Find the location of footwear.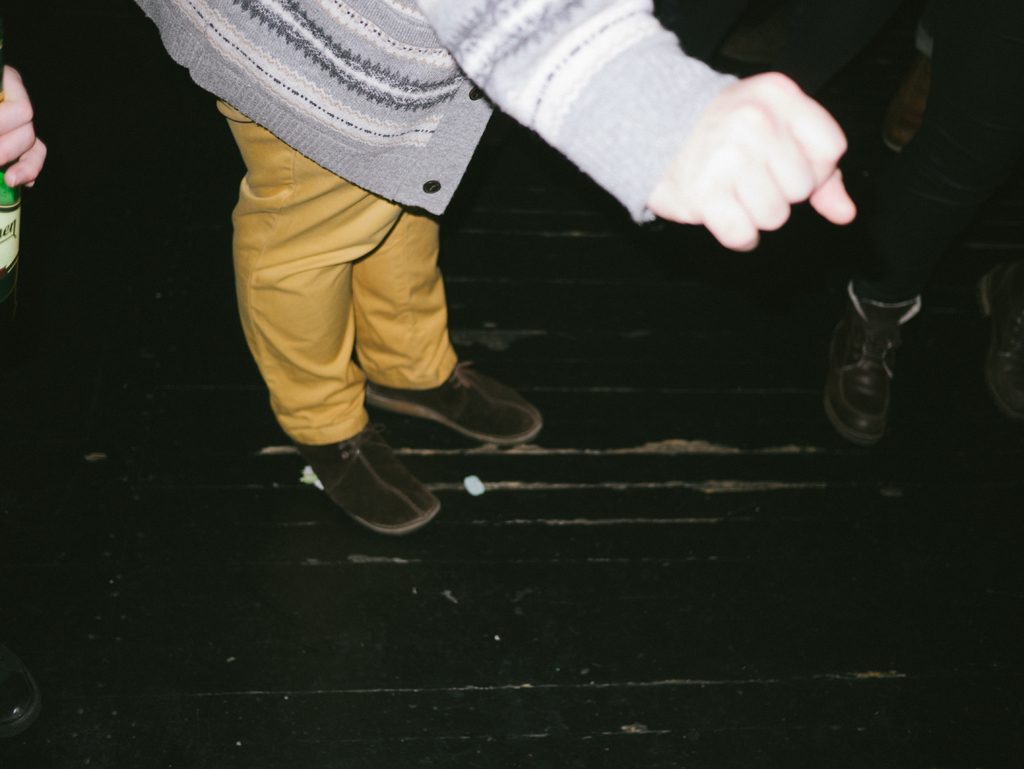
Location: bbox=(310, 434, 439, 541).
